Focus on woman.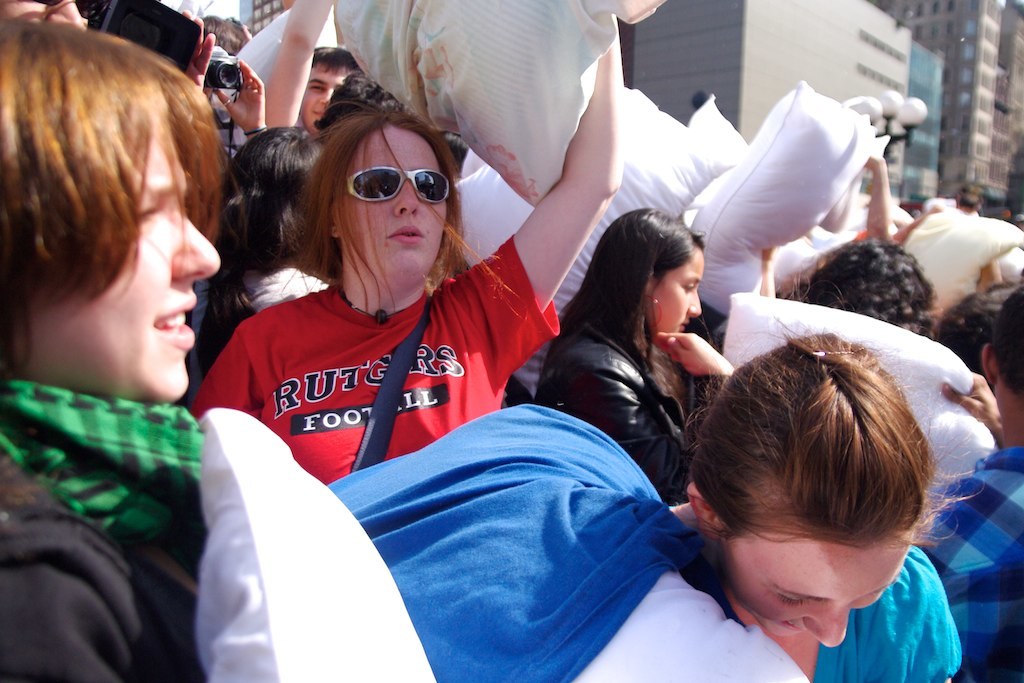
Focused at pyautogui.locateOnScreen(658, 325, 962, 682).
